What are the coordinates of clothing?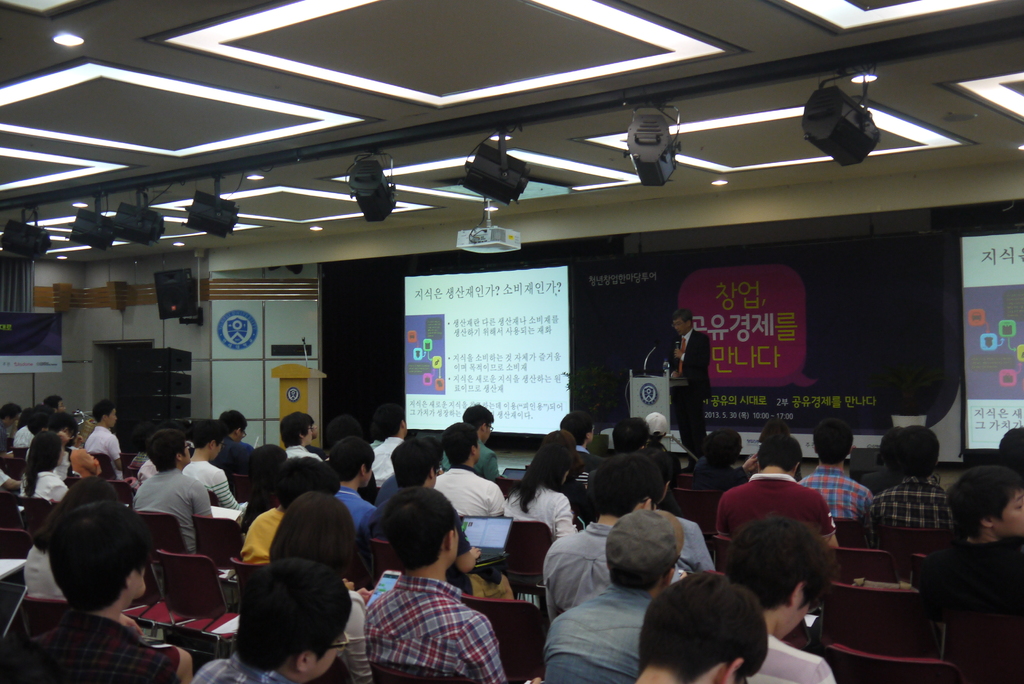
left=346, top=551, right=506, bottom=680.
